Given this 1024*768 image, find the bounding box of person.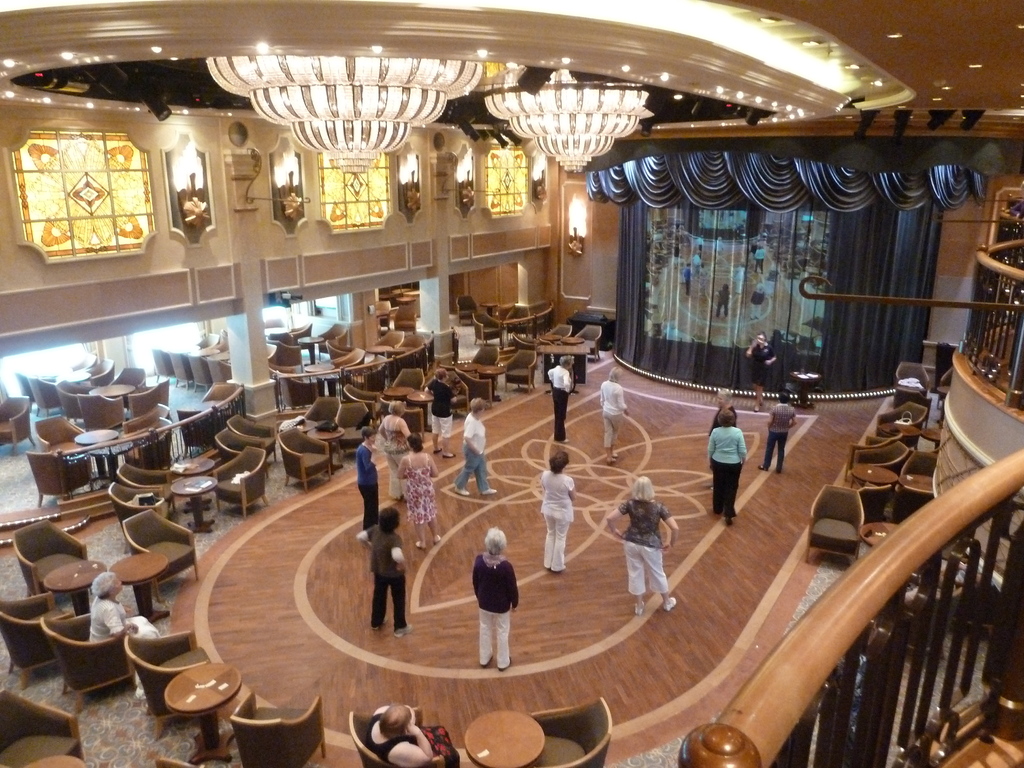
540/447/579/575.
